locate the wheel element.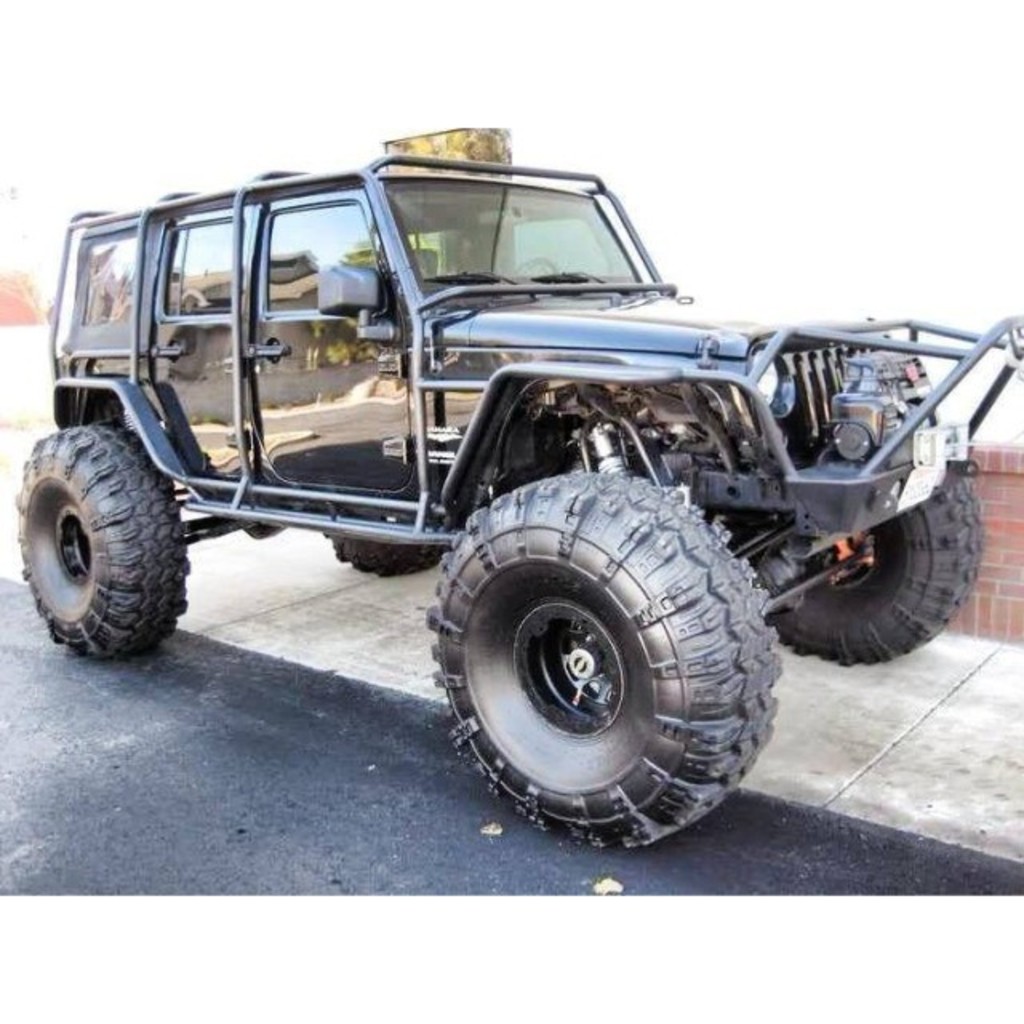
Element bbox: Rect(766, 466, 982, 667).
